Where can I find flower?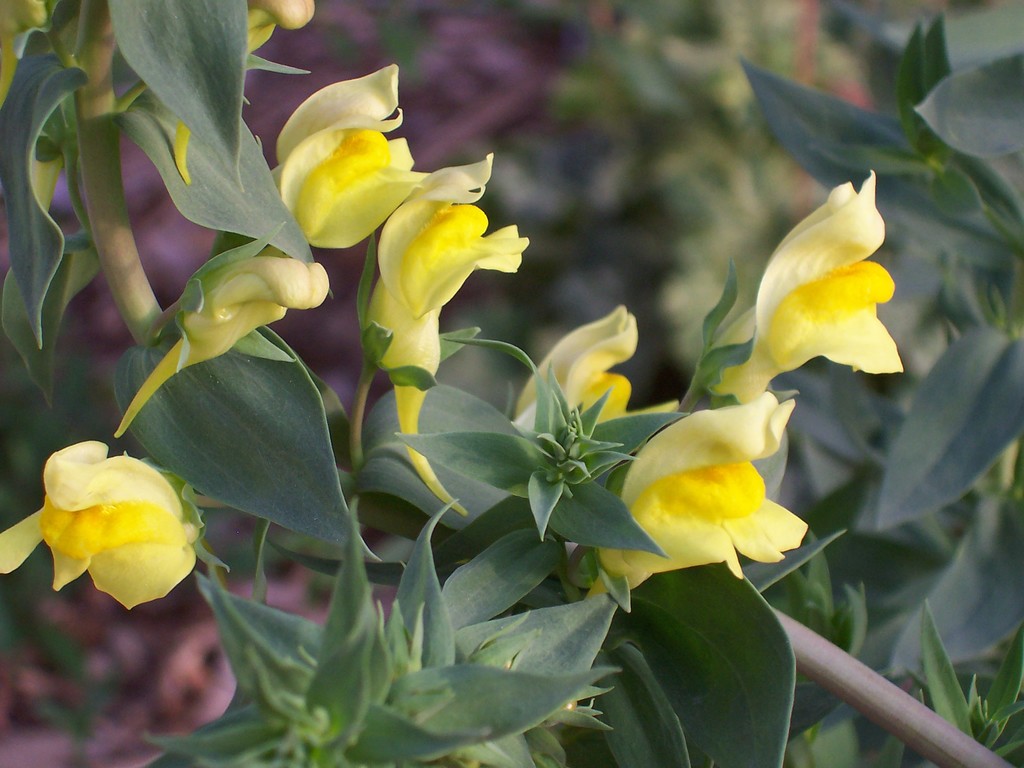
You can find it at 182, 260, 330, 364.
